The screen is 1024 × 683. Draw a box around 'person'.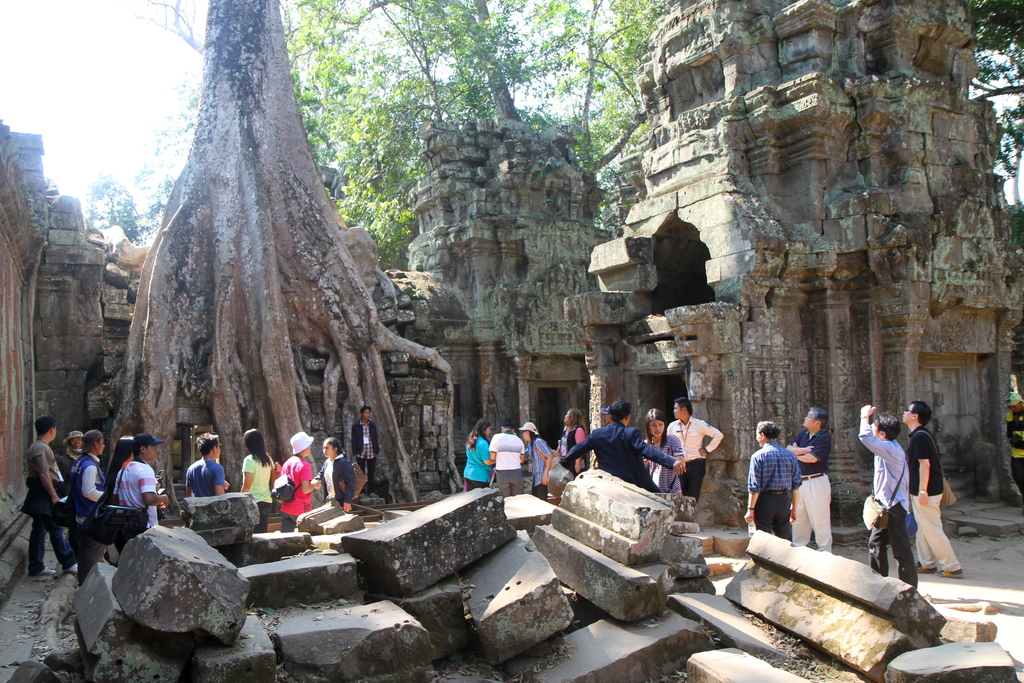
[1003,390,1023,497].
